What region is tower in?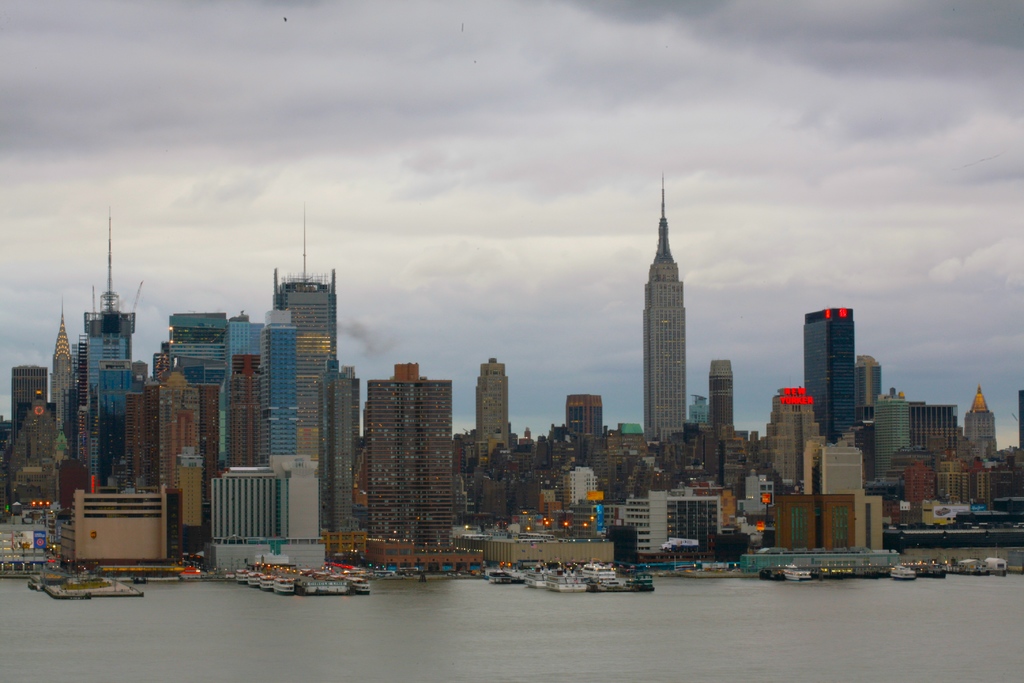
region(265, 310, 303, 452).
